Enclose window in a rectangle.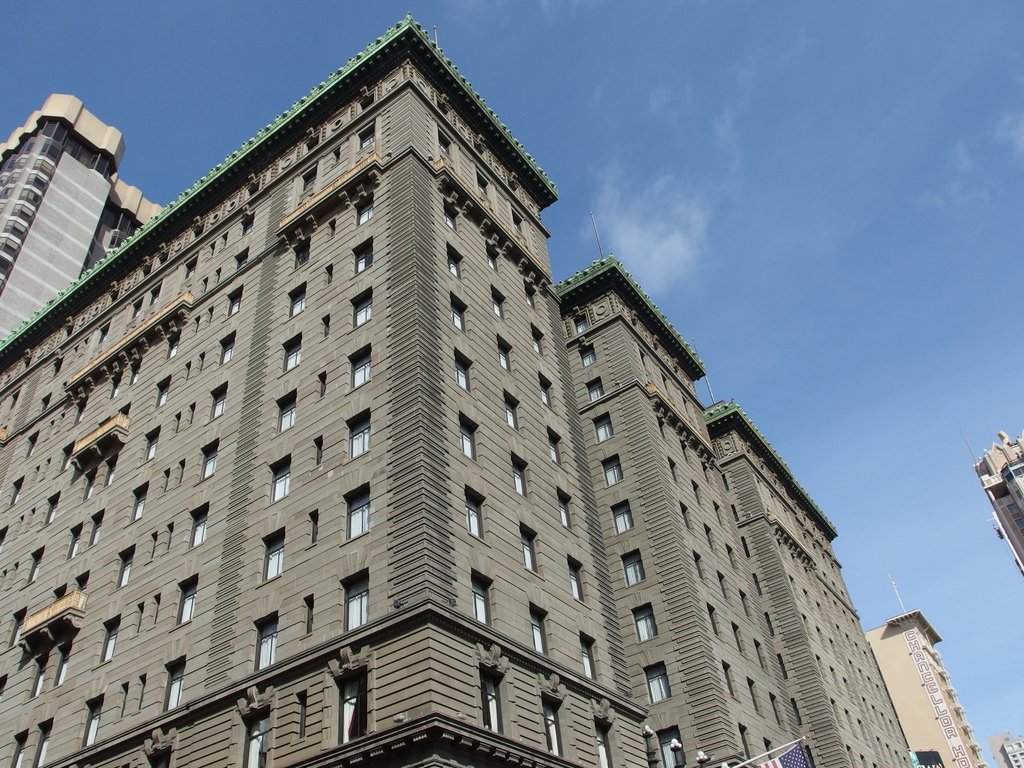
select_region(134, 489, 147, 521).
